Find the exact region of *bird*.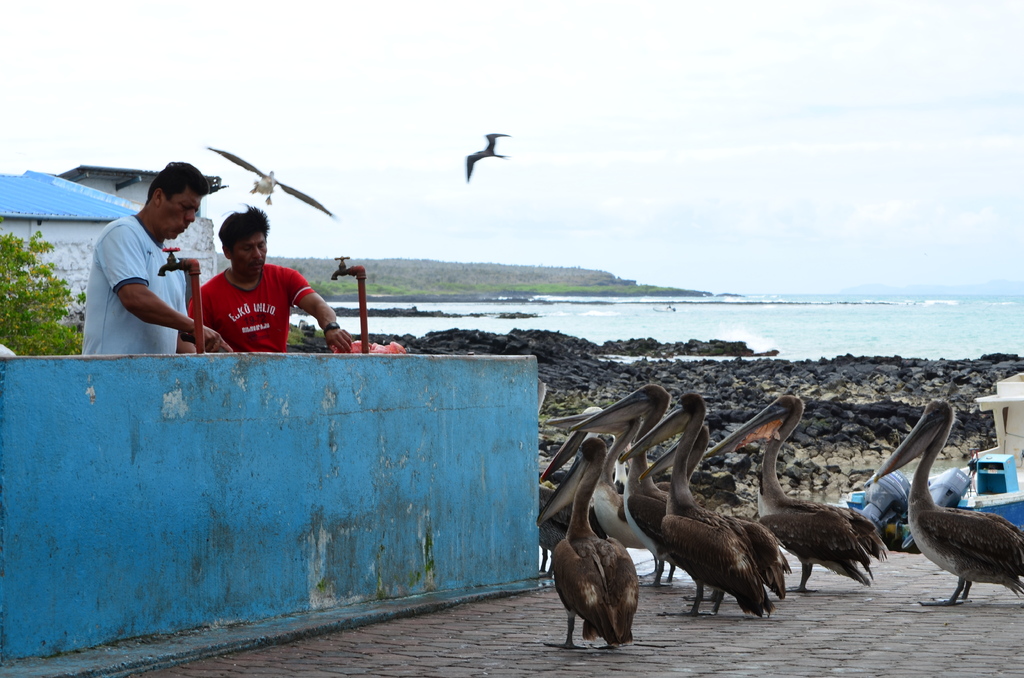
Exact region: bbox=[564, 378, 739, 592].
